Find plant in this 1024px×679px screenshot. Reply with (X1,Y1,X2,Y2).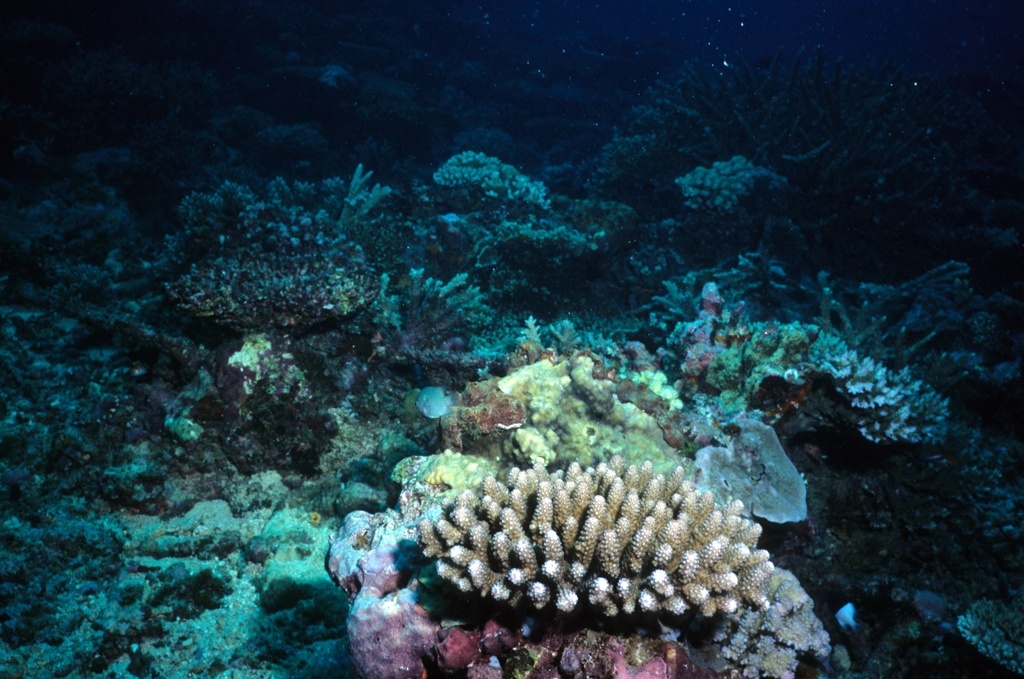
(404,448,808,607).
